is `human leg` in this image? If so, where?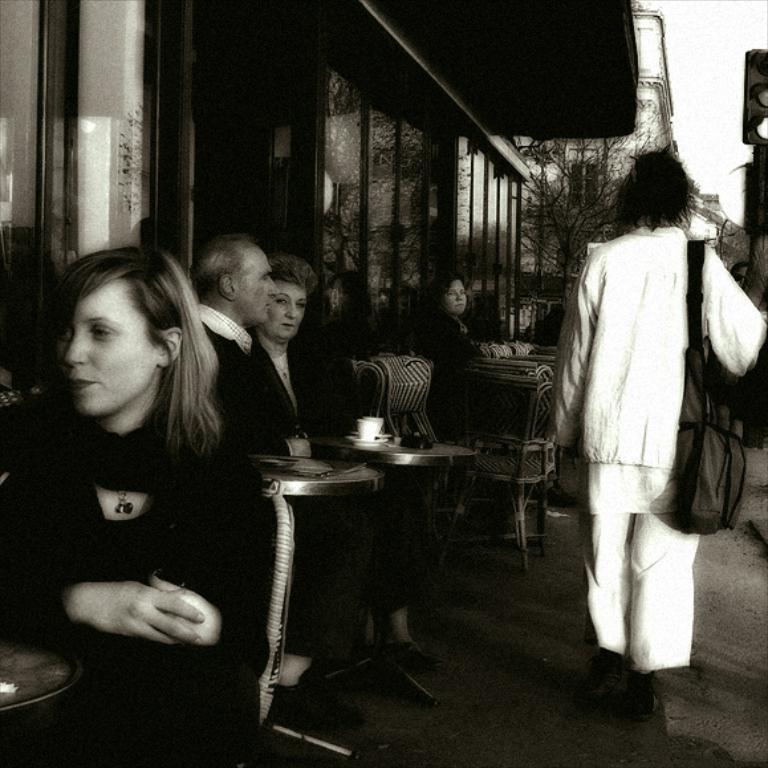
Yes, at x1=580, y1=426, x2=631, y2=702.
